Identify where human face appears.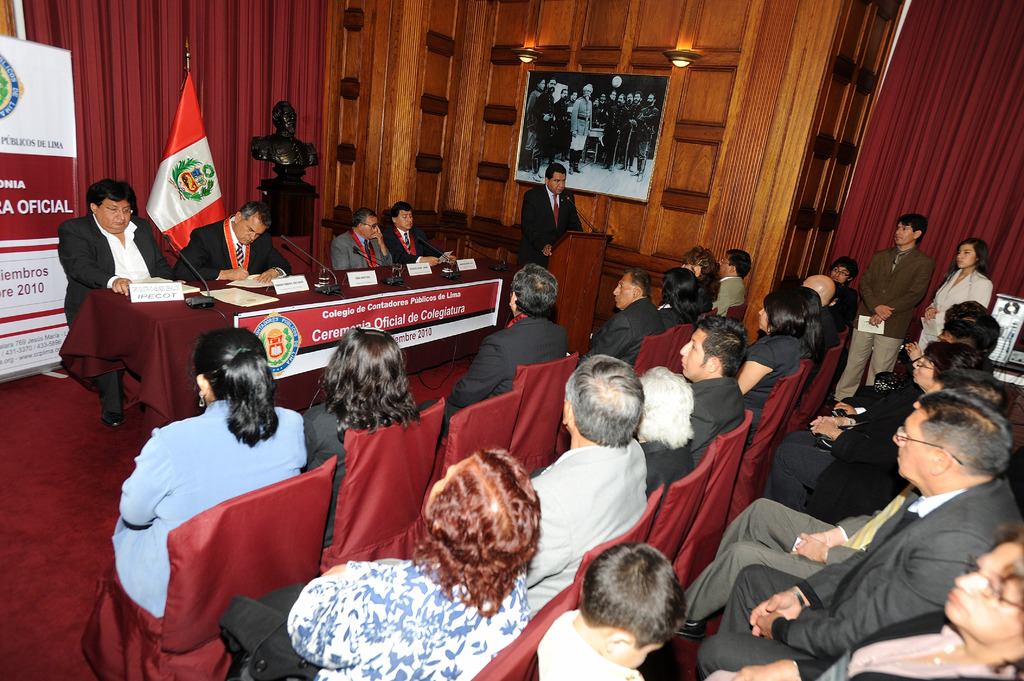
Appears at pyautogui.locateOnScreen(366, 222, 372, 240).
